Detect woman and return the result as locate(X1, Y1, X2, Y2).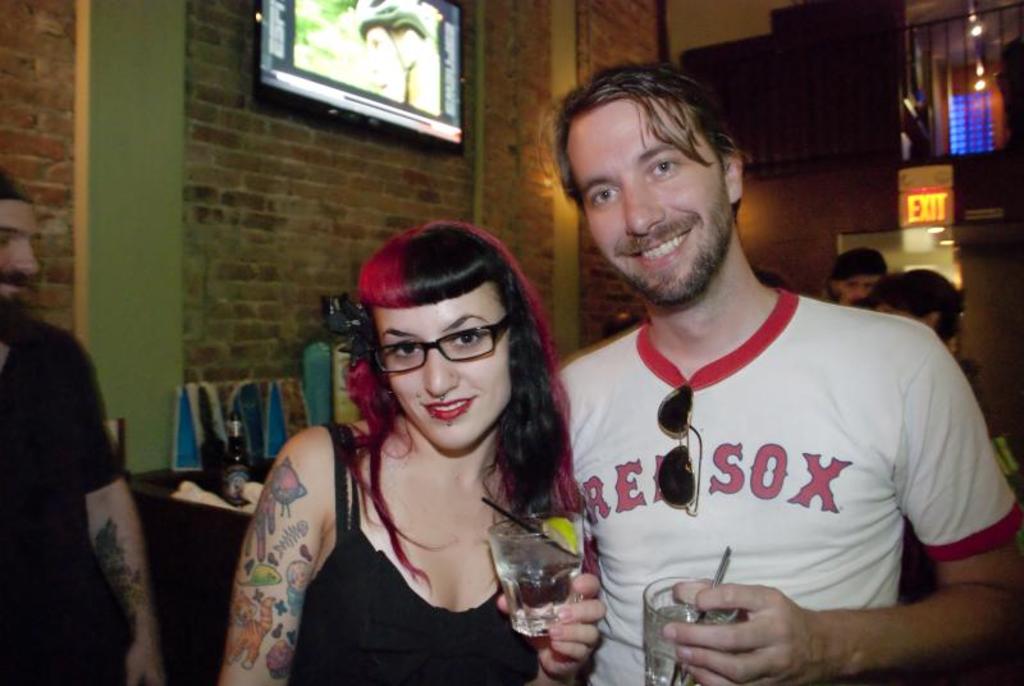
locate(250, 214, 603, 681).
